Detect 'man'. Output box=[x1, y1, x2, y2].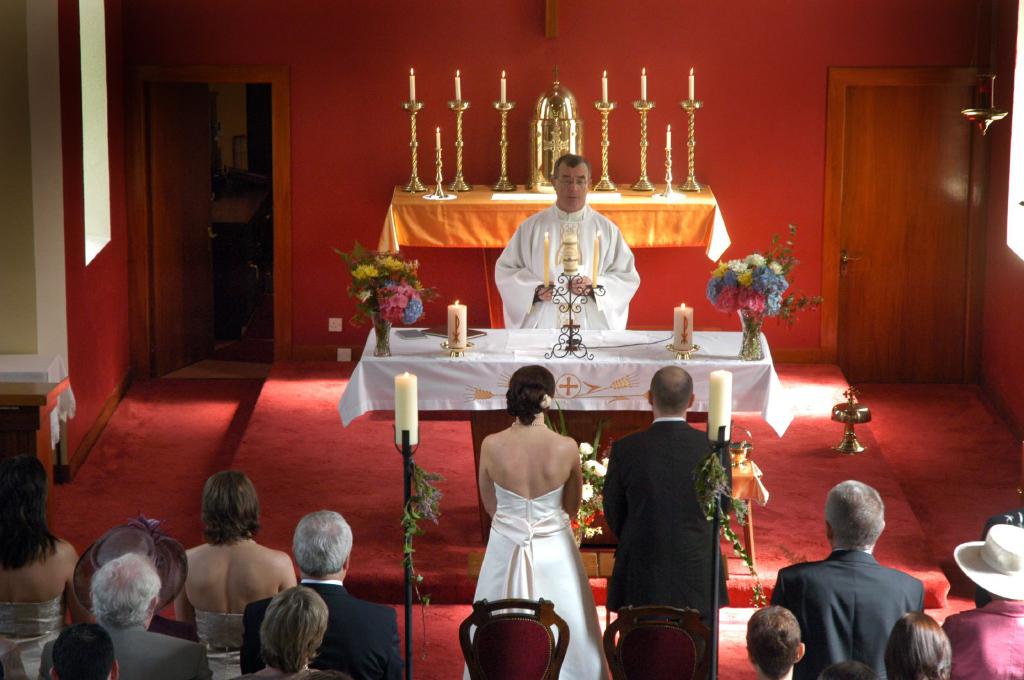
box=[601, 365, 729, 622].
